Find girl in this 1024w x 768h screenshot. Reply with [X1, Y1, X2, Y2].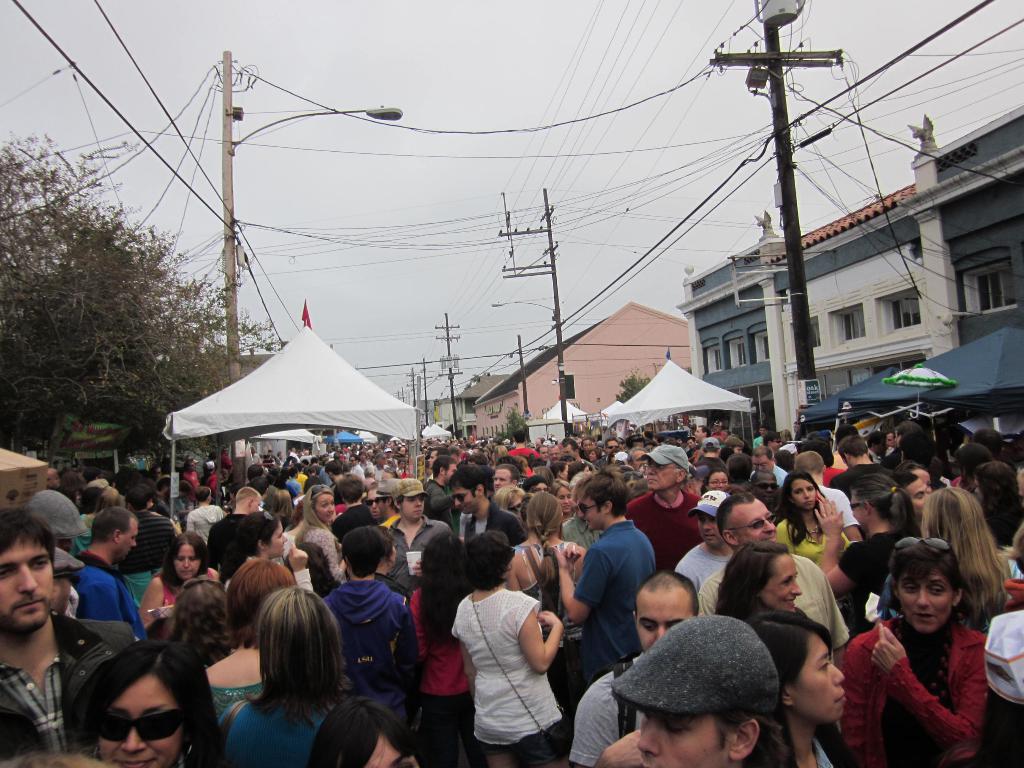
[845, 534, 991, 765].
